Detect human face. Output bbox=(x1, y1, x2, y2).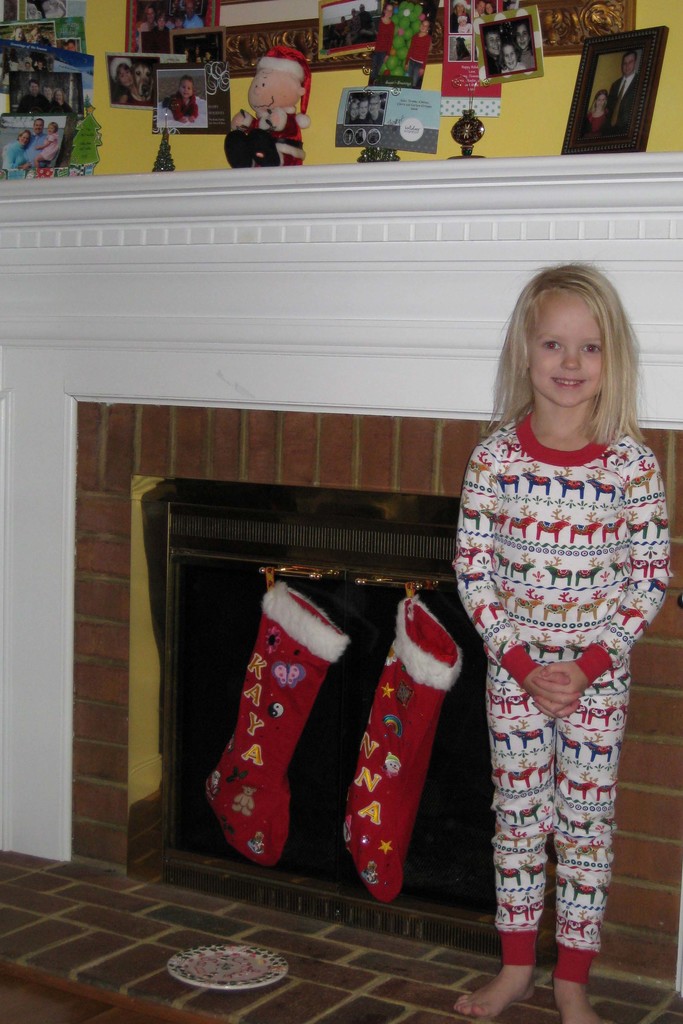
bbox=(358, 3, 366, 13).
